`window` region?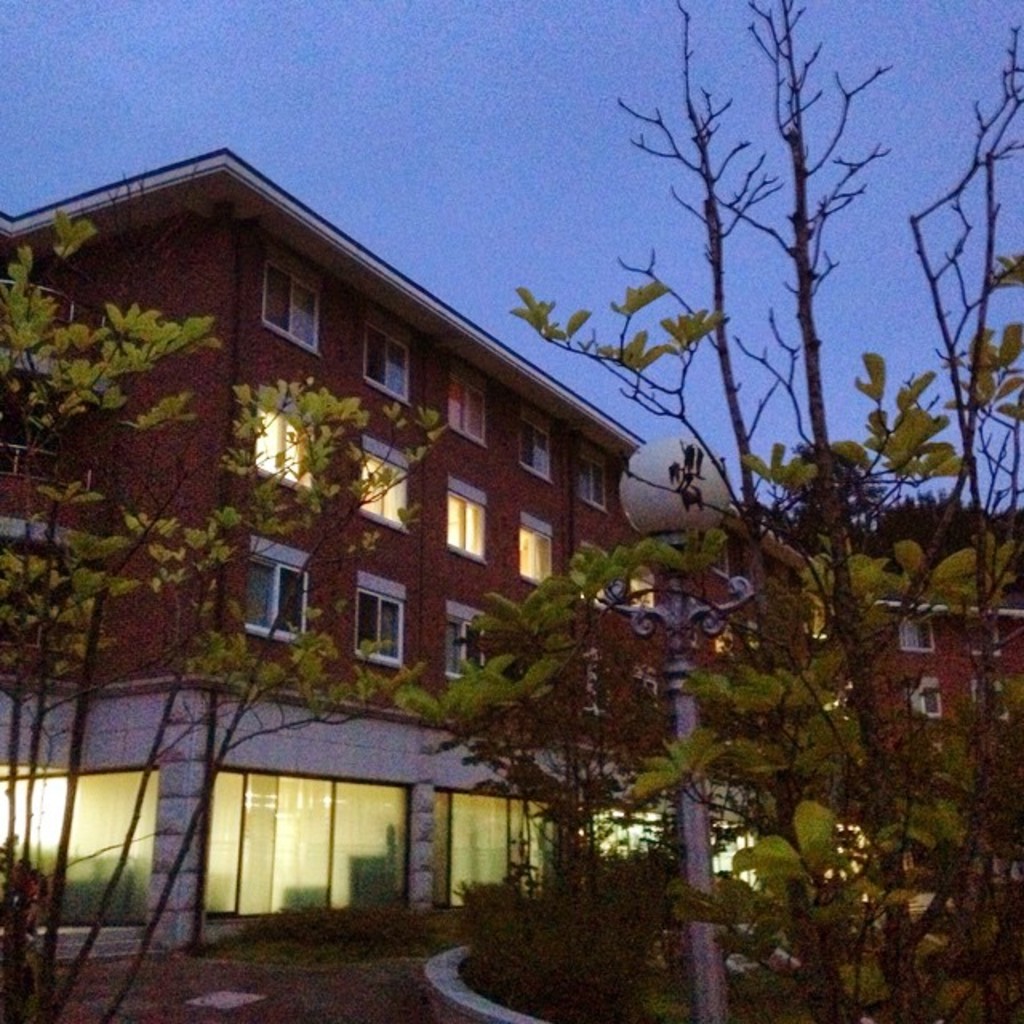
{"left": 243, "top": 418, "right": 317, "bottom": 485}
